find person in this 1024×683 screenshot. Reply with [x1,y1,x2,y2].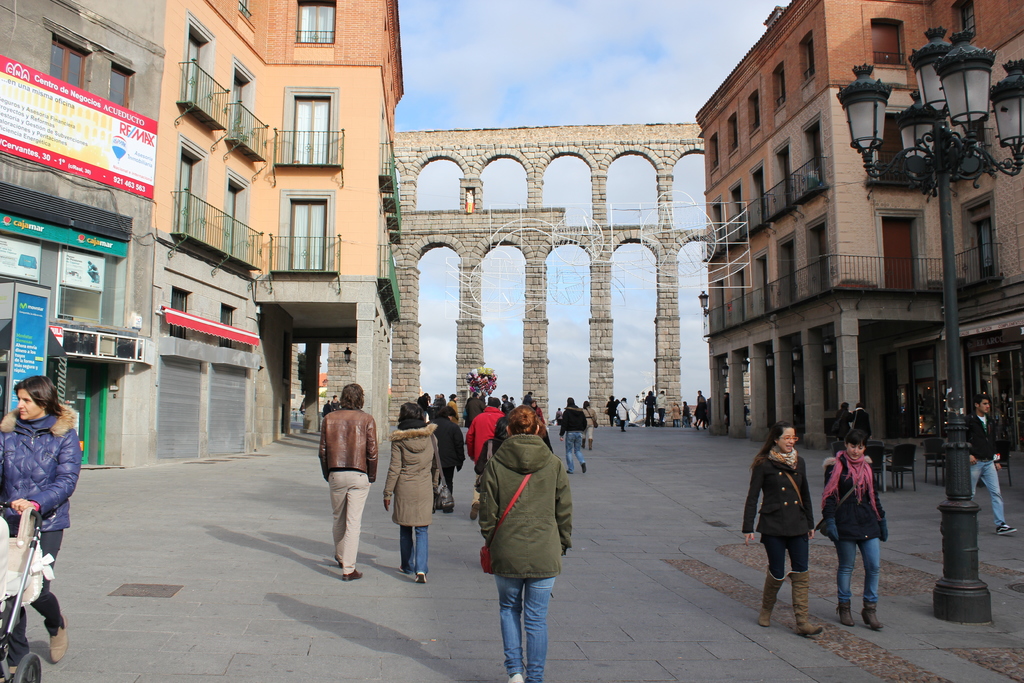
[642,391,657,427].
